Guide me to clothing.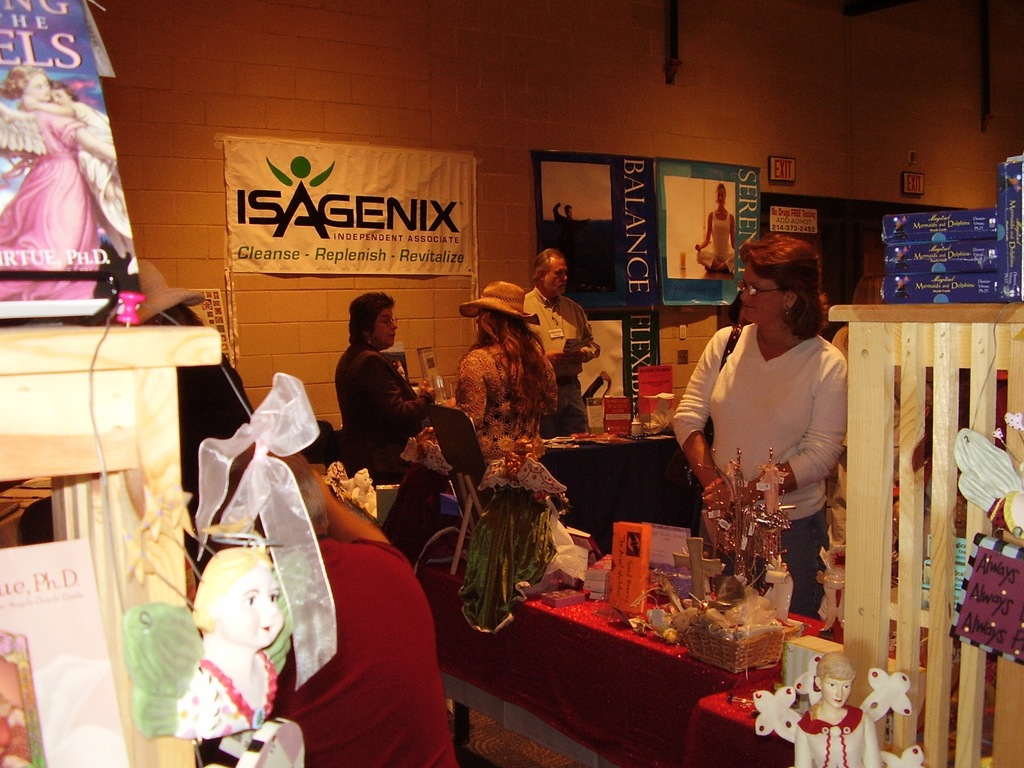
Guidance: [831, 326, 905, 548].
